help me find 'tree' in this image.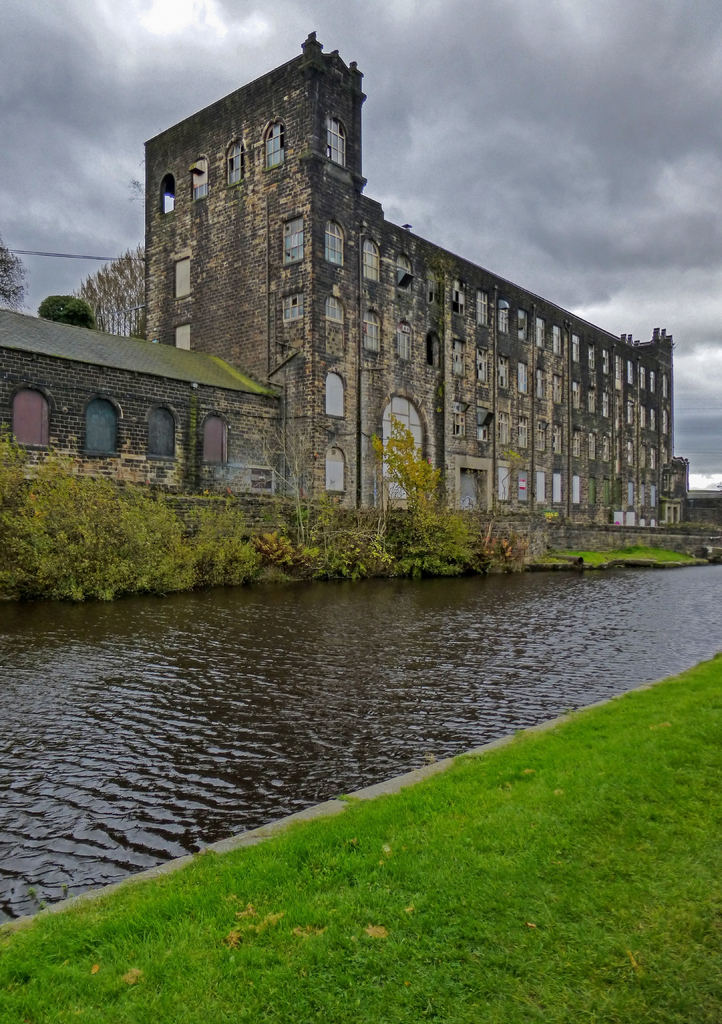
Found it: {"left": 75, "top": 239, "right": 143, "bottom": 345}.
